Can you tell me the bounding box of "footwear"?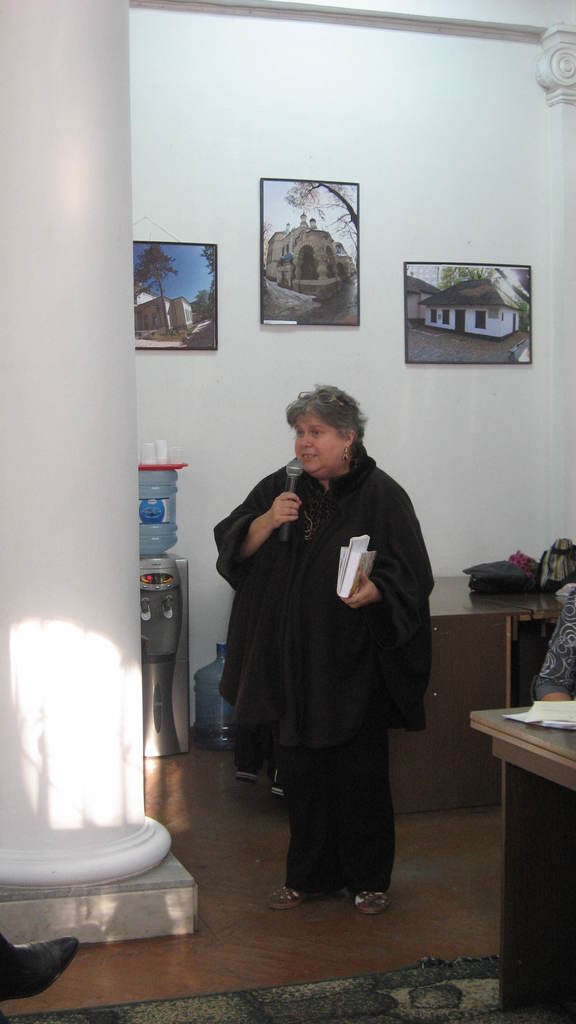
bbox(0, 936, 68, 1004).
